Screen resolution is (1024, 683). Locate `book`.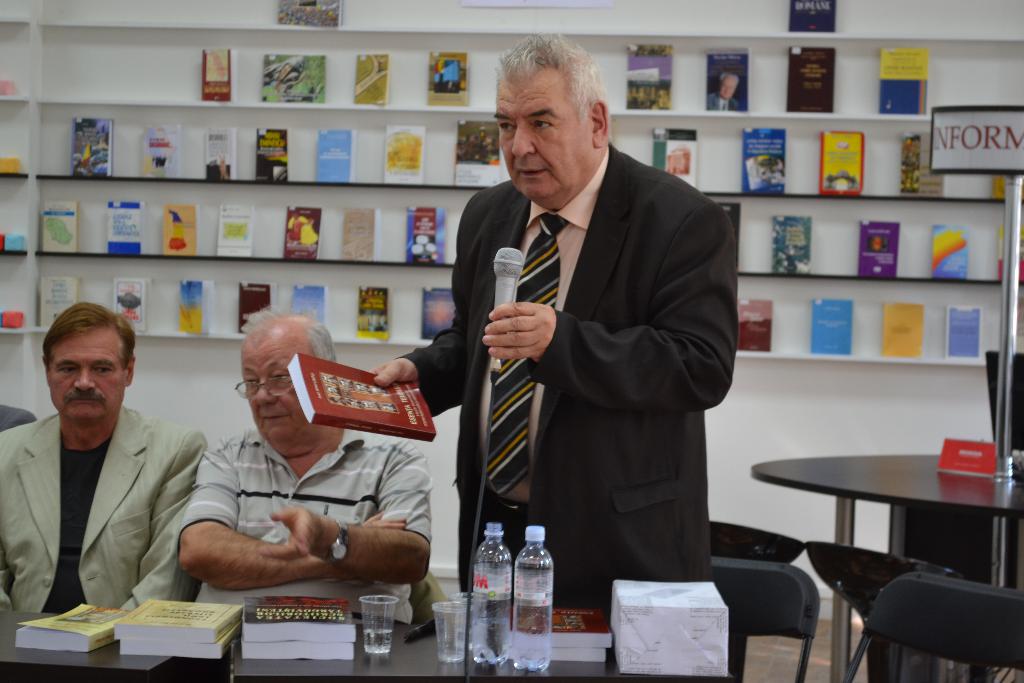
bbox=[37, 273, 81, 329].
